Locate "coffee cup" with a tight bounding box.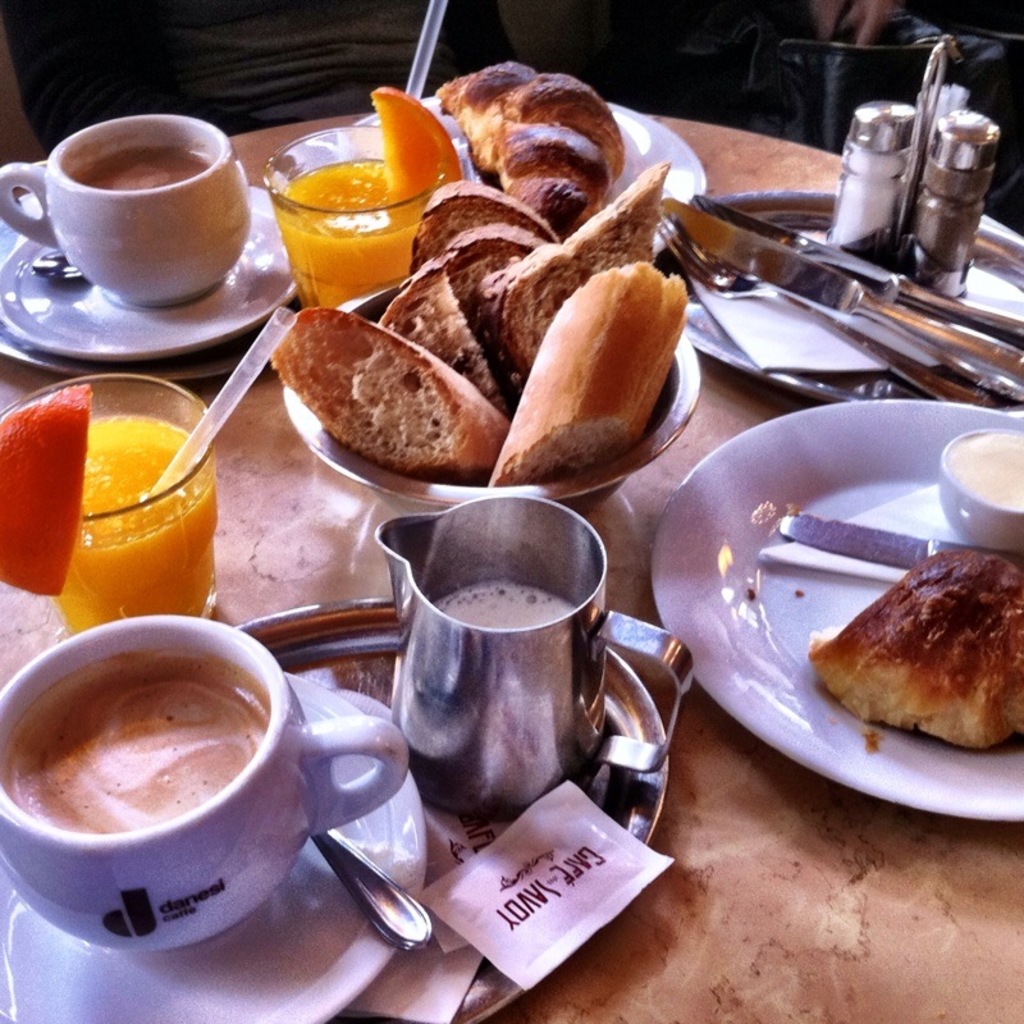
box=[940, 429, 1023, 554].
